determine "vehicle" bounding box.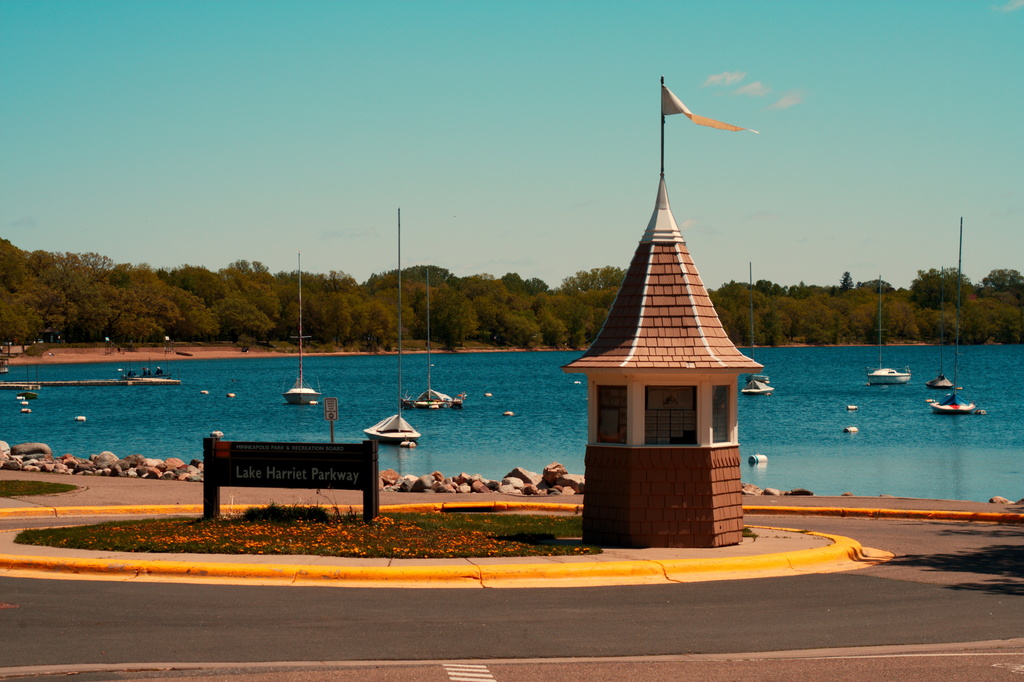
Determined: left=867, top=275, right=914, bottom=384.
